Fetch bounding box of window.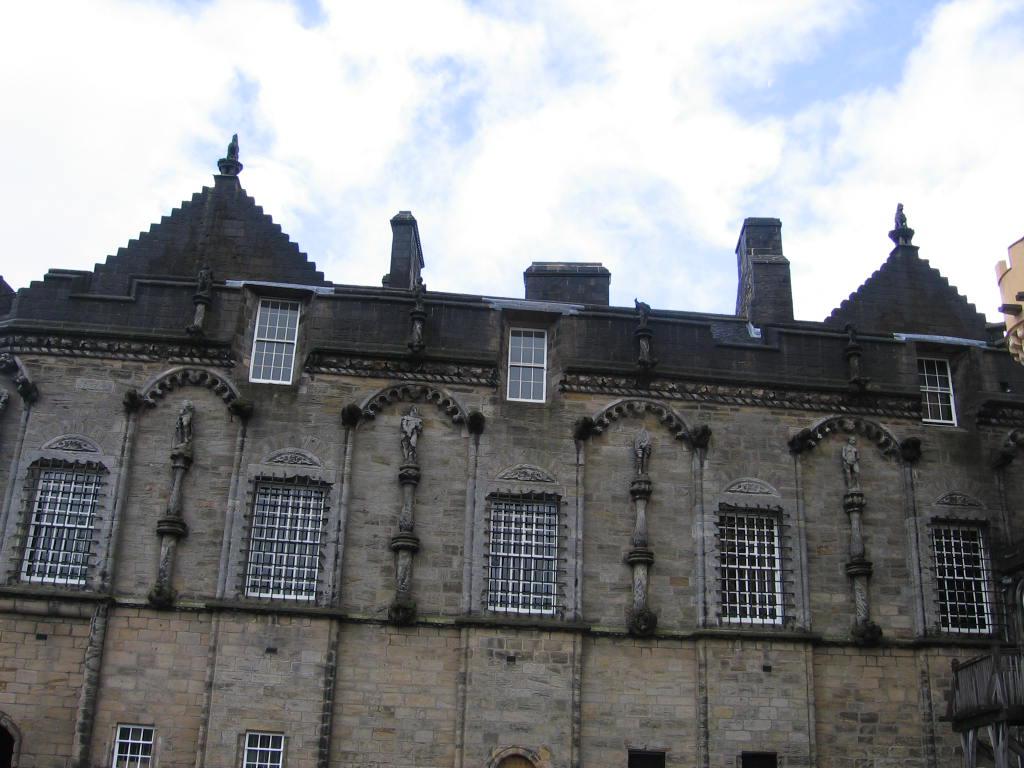
Bbox: 17 470 99 583.
